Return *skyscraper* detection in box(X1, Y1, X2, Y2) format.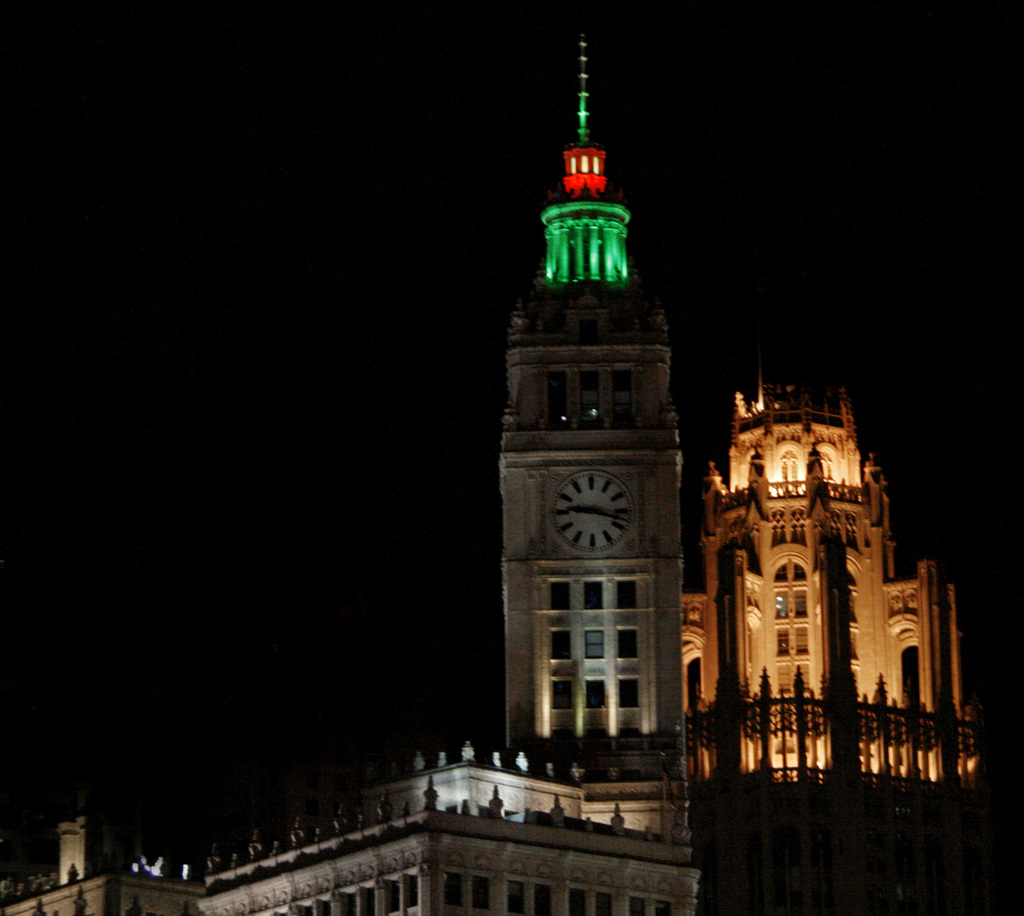
box(457, 146, 748, 836).
